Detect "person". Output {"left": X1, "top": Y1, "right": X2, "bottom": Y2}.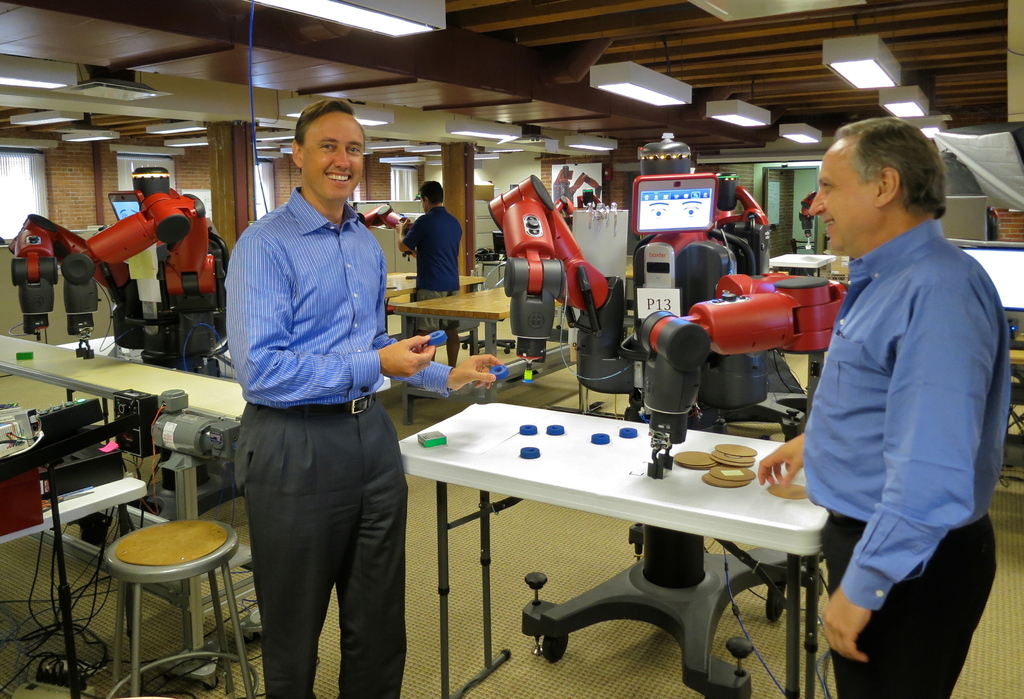
{"left": 756, "top": 118, "right": 1009, "bottom": 698}.
